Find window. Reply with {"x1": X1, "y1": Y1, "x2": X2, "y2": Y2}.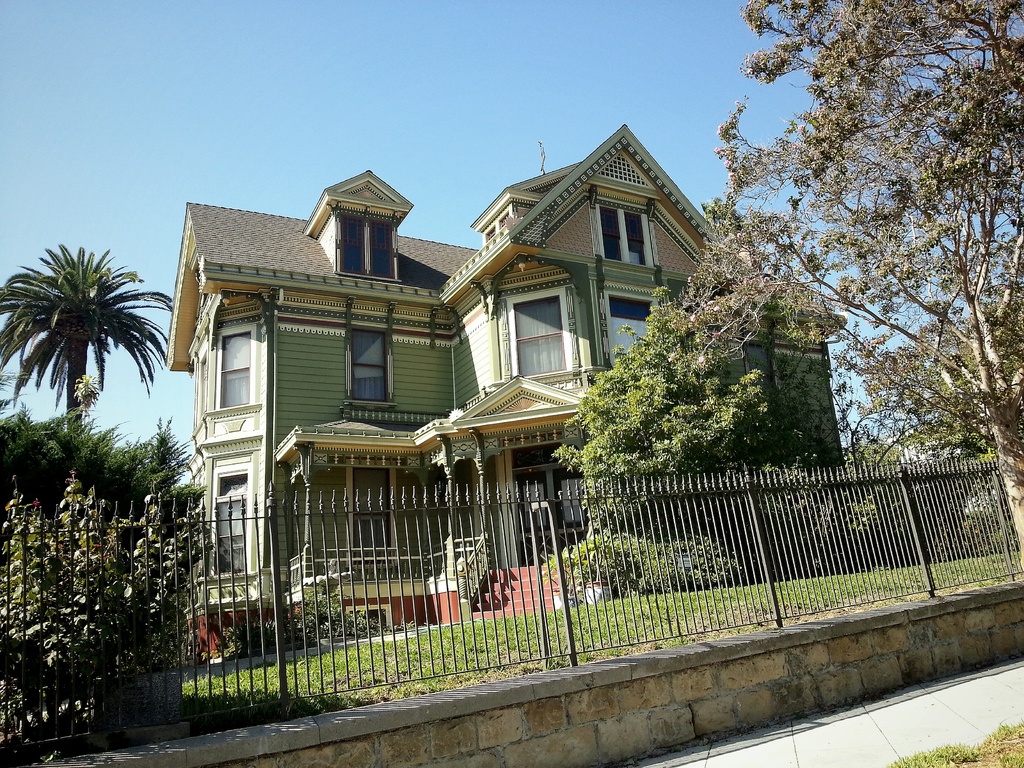
{"x1": 345, "y1": 332, "x2": 394, "y2": 404}.
